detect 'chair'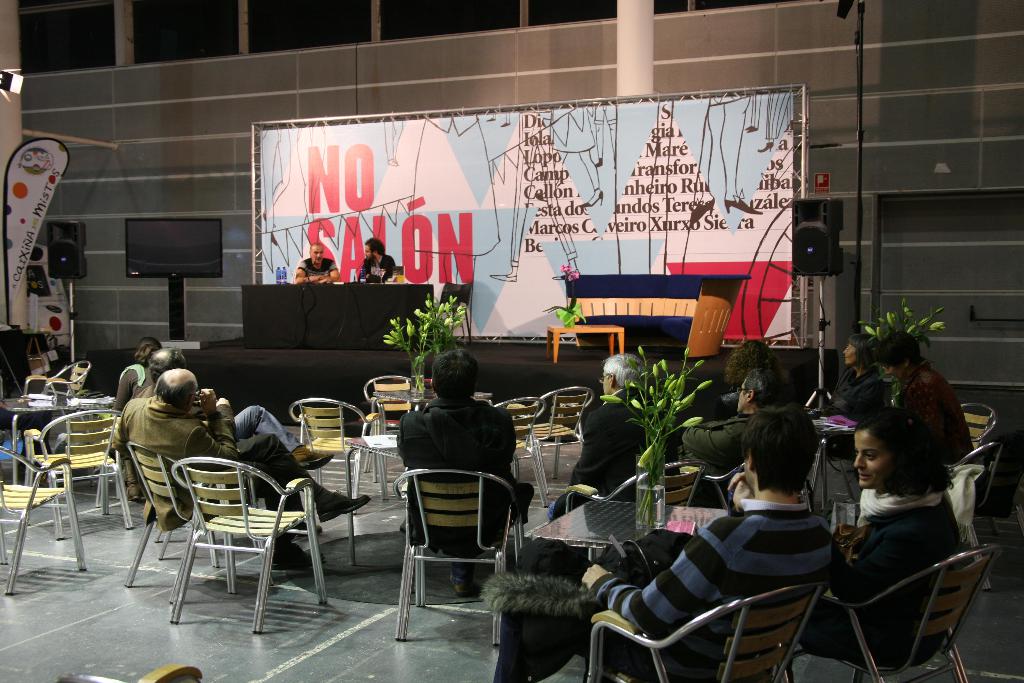
<region>9, 358, 94, 467</region>
